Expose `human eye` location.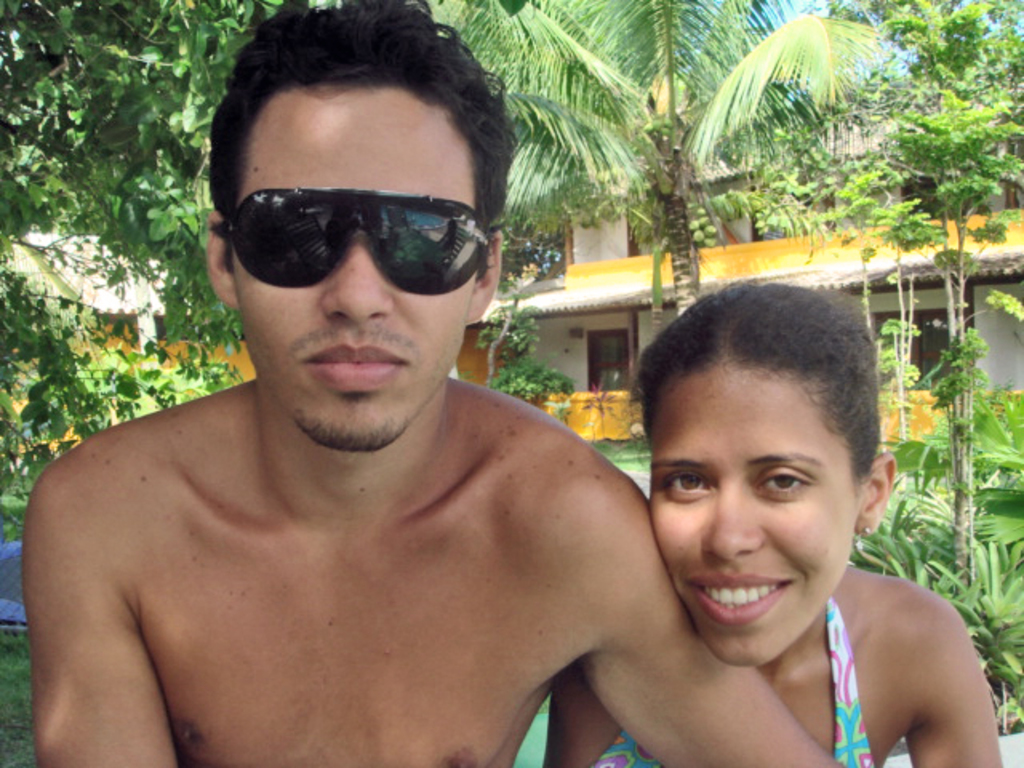
Exposed at detection(662, 464, 718, 498).
